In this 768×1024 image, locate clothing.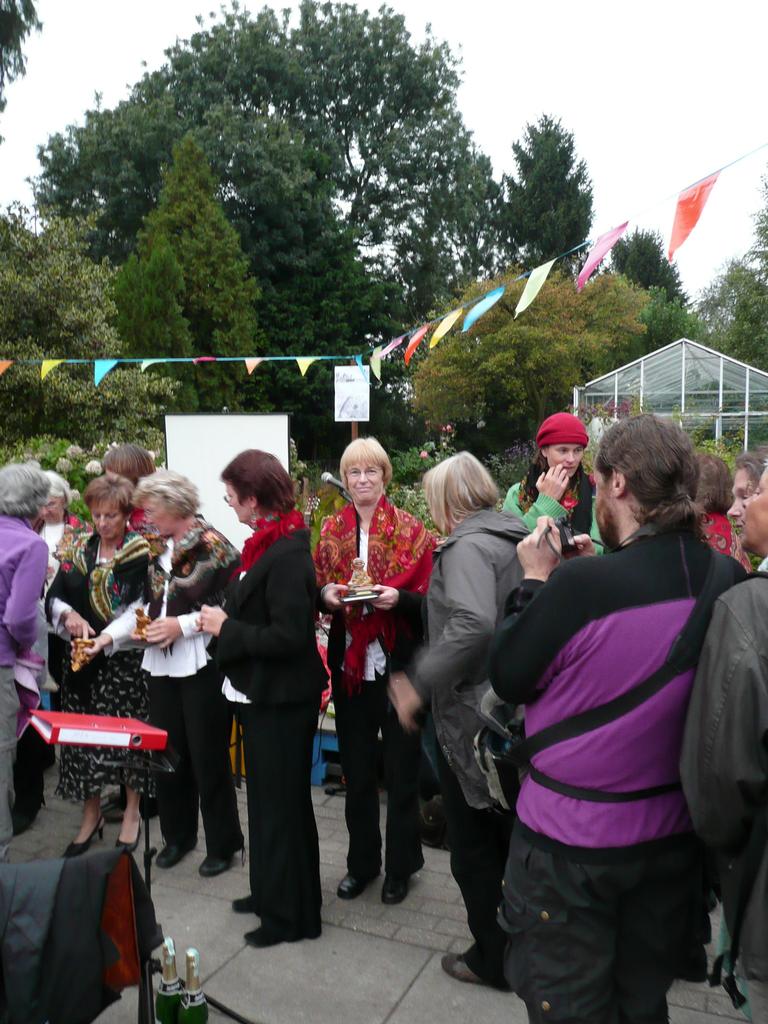
Bounding box: <region>29, 510, 84, 587</region>.
